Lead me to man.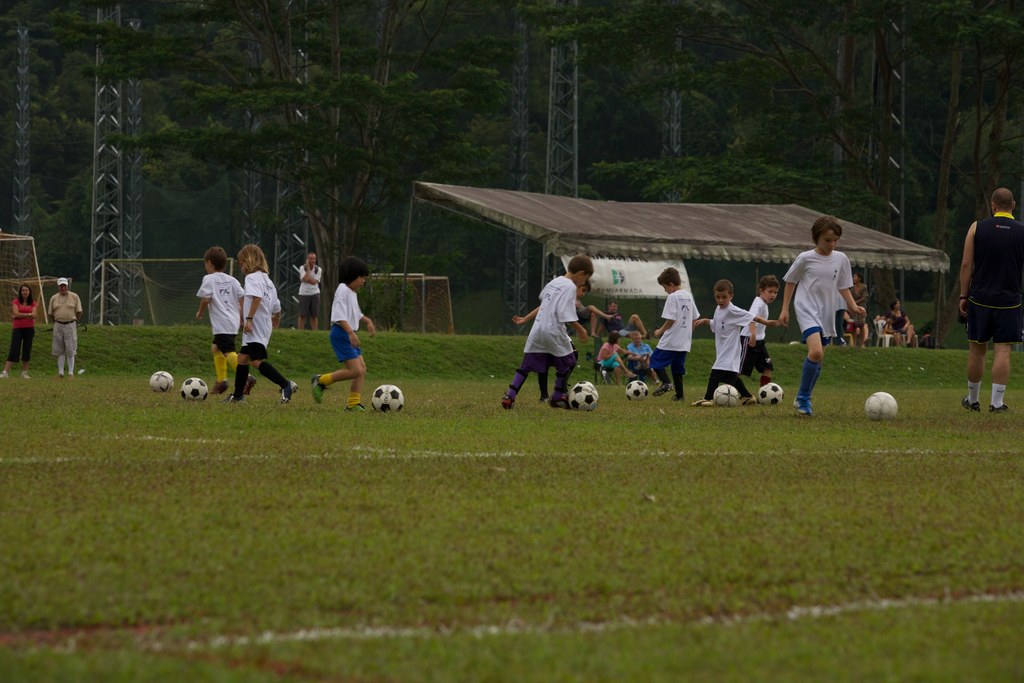
Lead to bbox(623, 325, 660, 373).
